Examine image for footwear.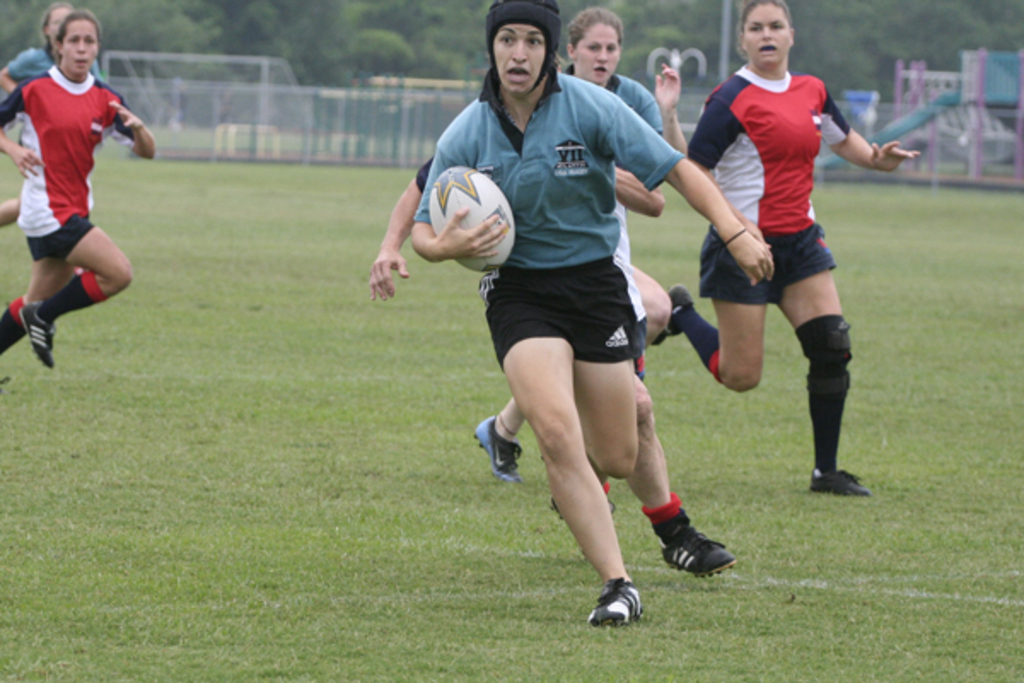
Examination result: box=[809, 468, 869, 495].
